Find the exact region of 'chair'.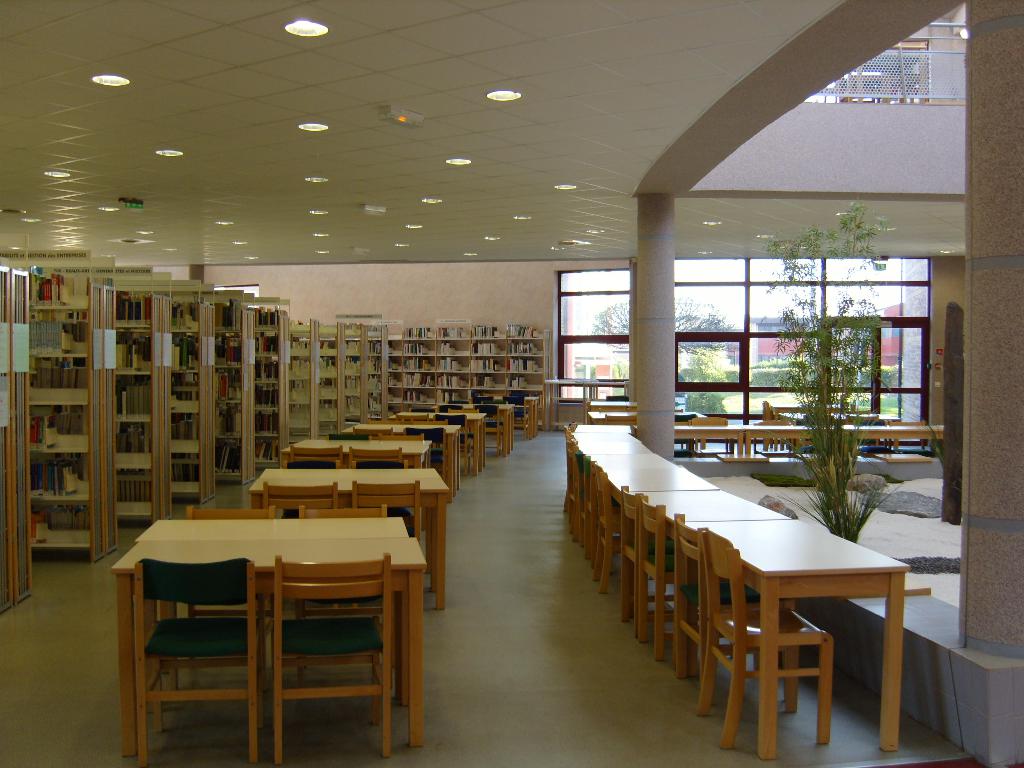
Exact region: locate(287, 502, 395, 669).
